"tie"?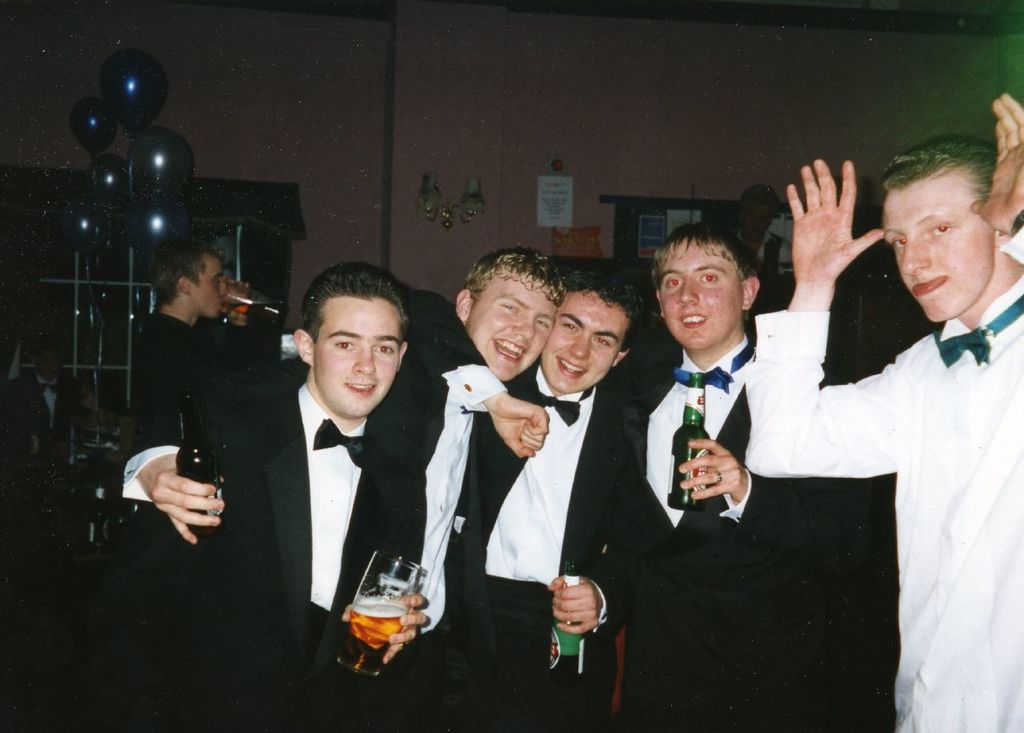
box=[672, 332, 758, 395]
